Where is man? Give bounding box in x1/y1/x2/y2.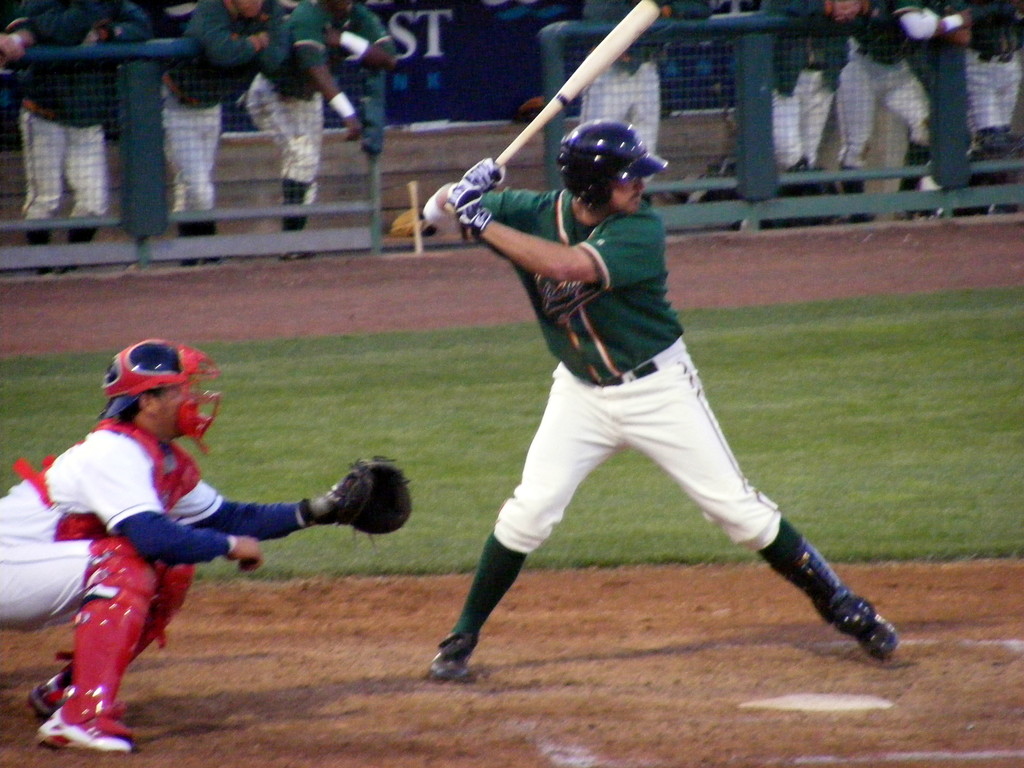
964/0/1023/220.
